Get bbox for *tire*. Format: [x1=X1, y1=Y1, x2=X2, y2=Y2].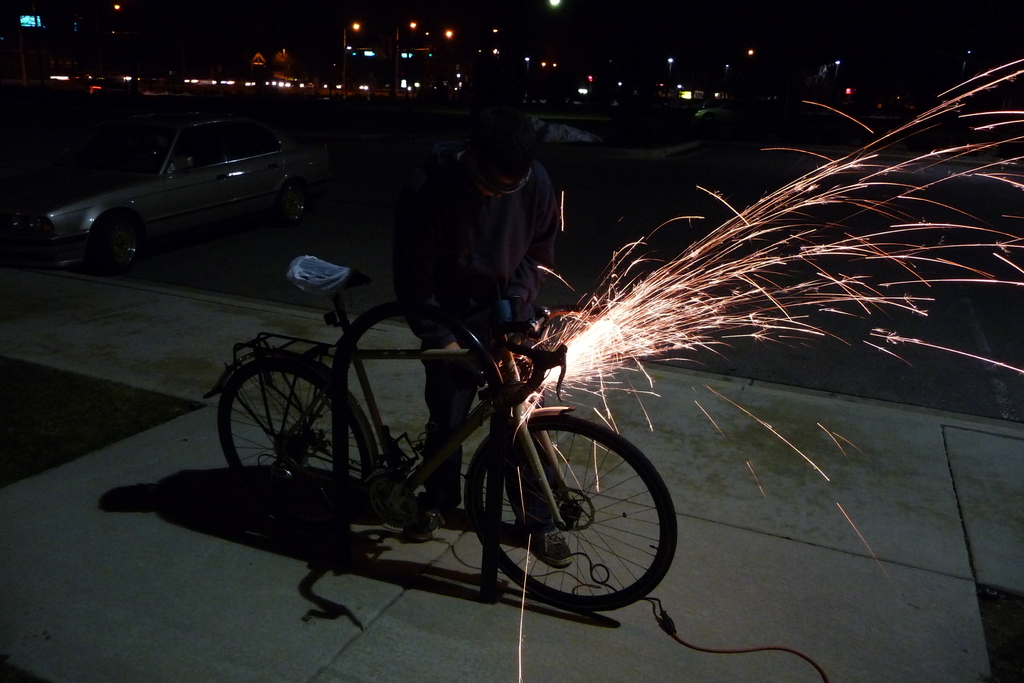
[x1=279, y1=172, x2=314, y2=235].
